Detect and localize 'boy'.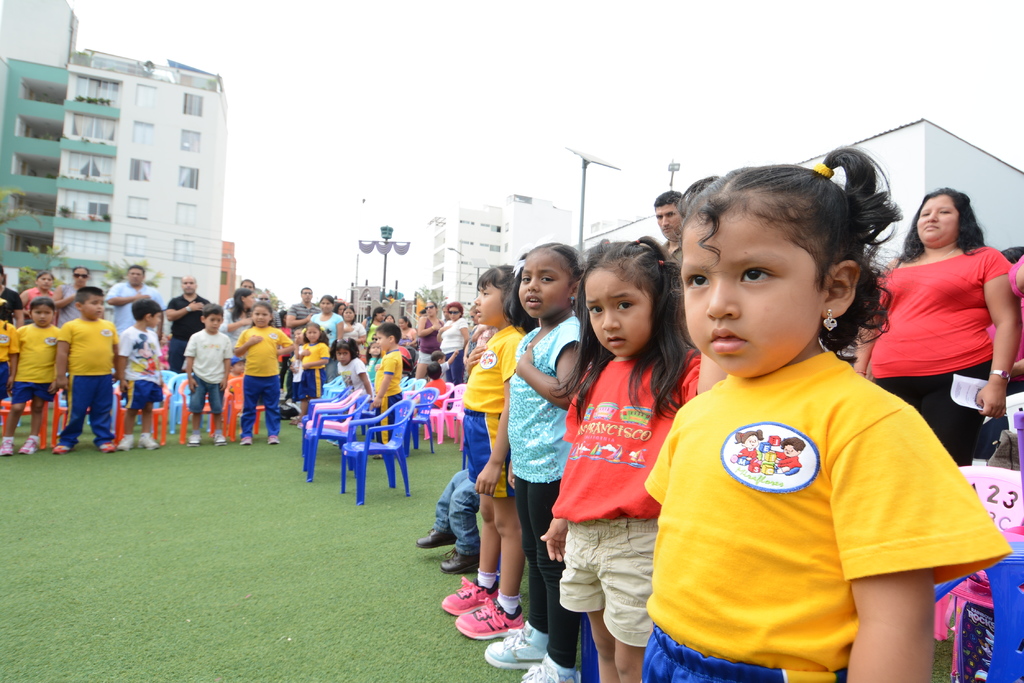
Localized at pyautogui.locateOnScreen(56, 287, 120, 453).
